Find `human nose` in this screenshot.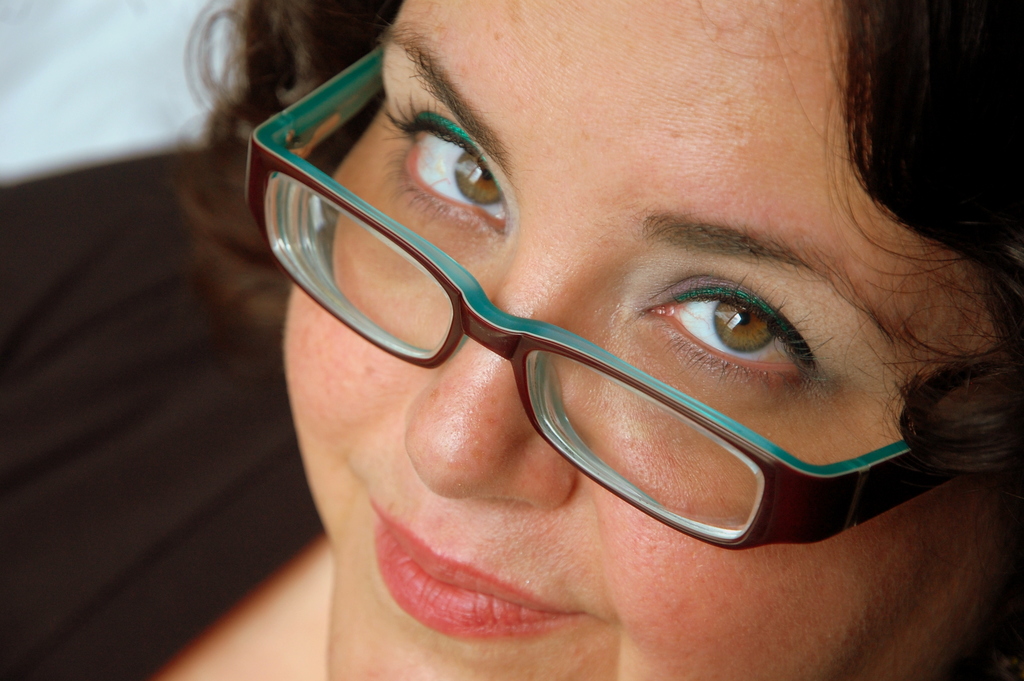
The bounding box for `human nose` is (left=400, top=216, right=588, bottom=506).
